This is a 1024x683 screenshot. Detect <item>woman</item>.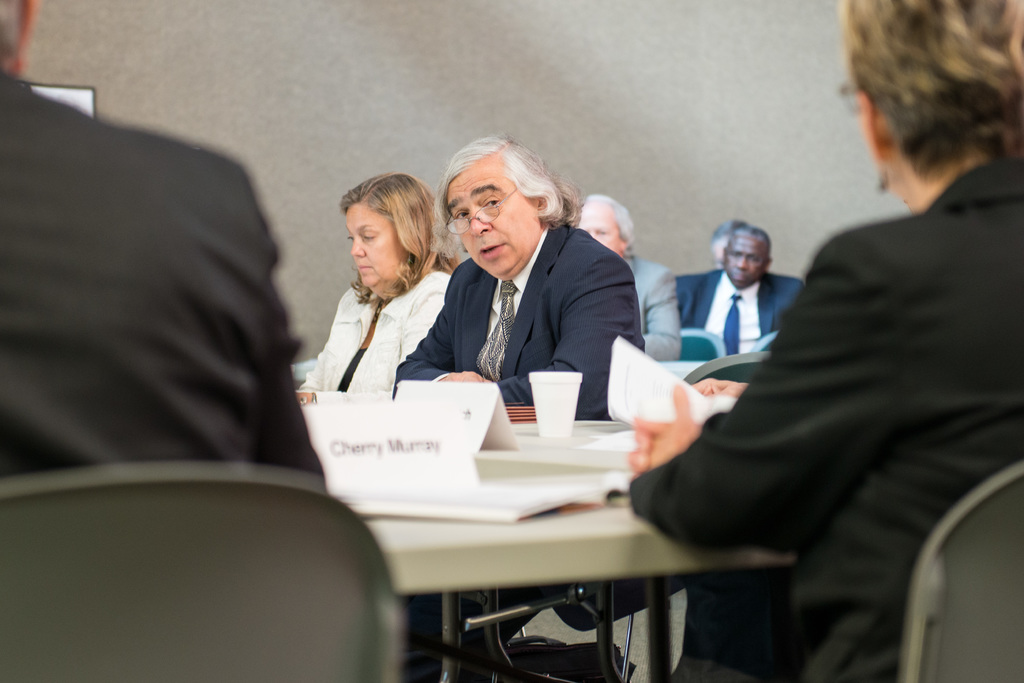
box=[291, 169, 464, 398].
